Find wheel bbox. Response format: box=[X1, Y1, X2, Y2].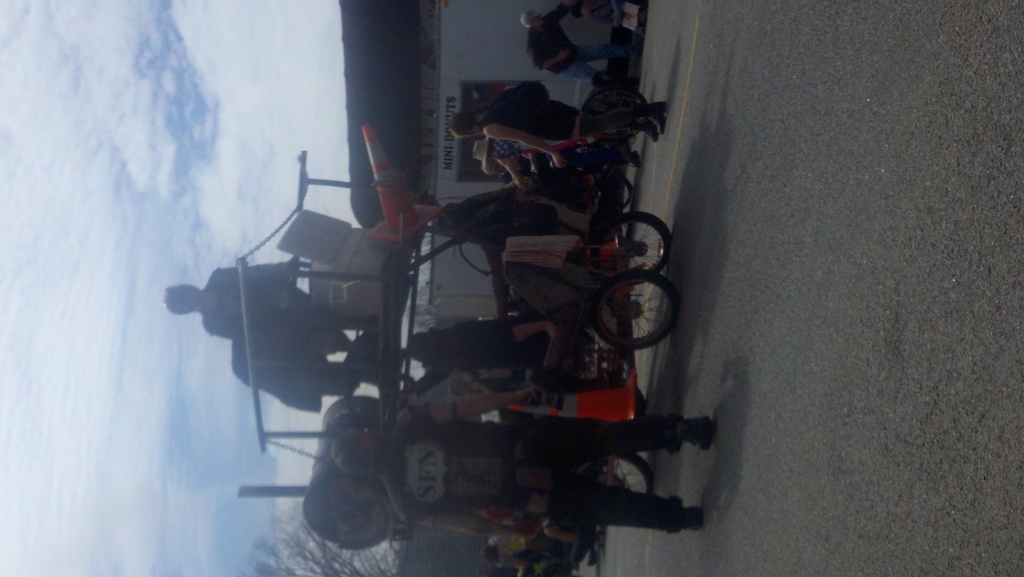
box=[589, 272, 678, 352].
